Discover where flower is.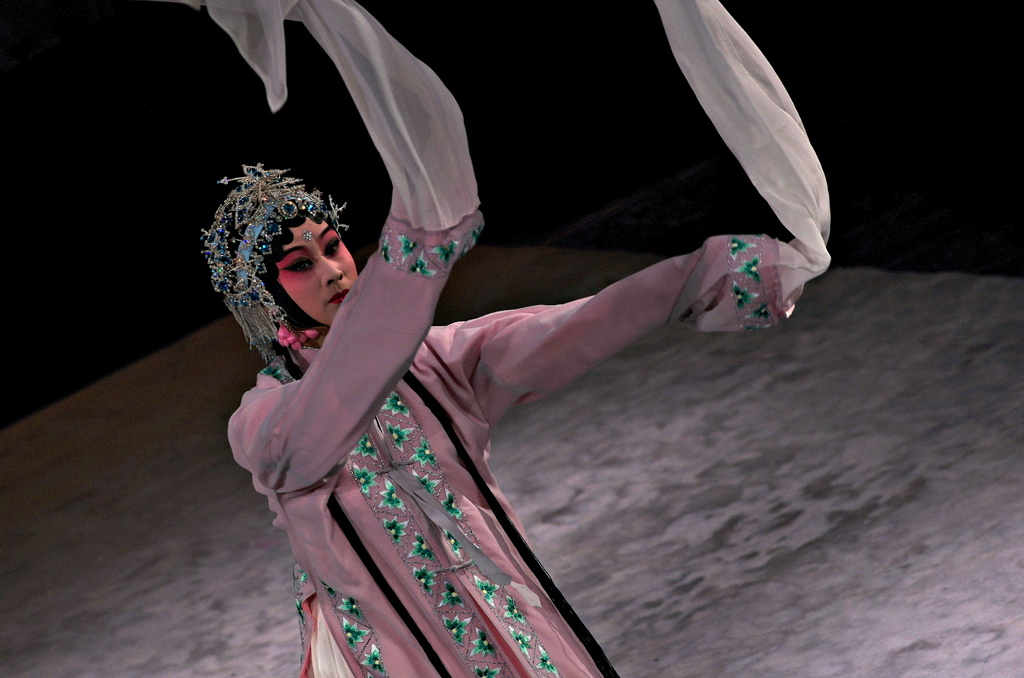
Discovered at bbox=[410, 471, 438, 490].
